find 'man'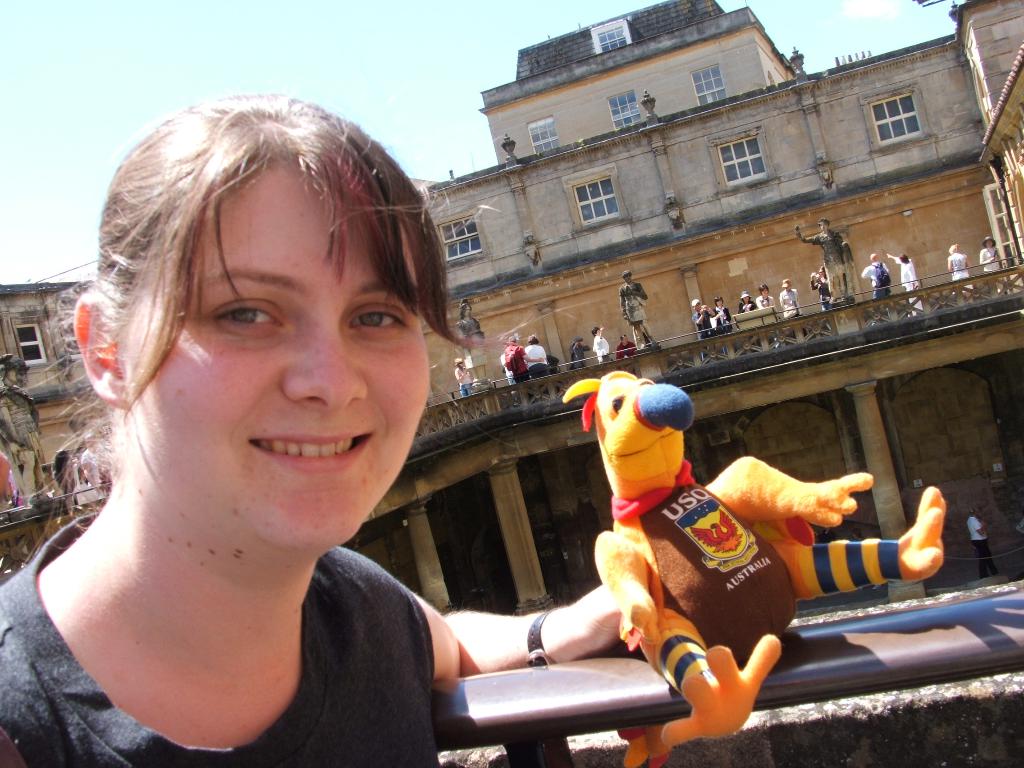
region(973, 236, 1004, 274)
